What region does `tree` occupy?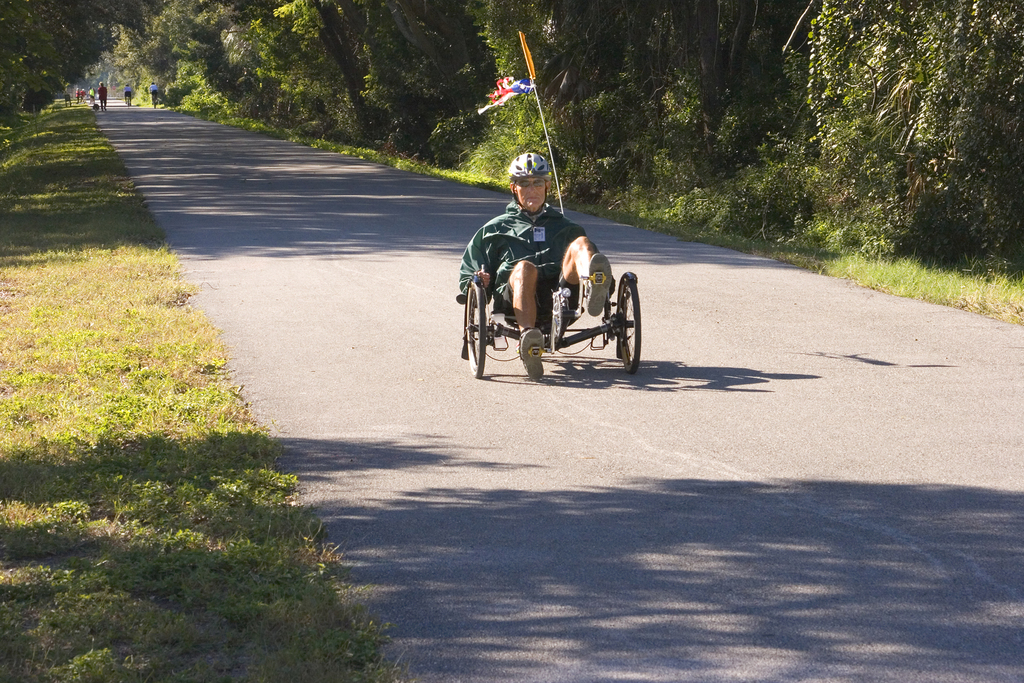
(x1=0, y1=0, x2=143, y2=126).
